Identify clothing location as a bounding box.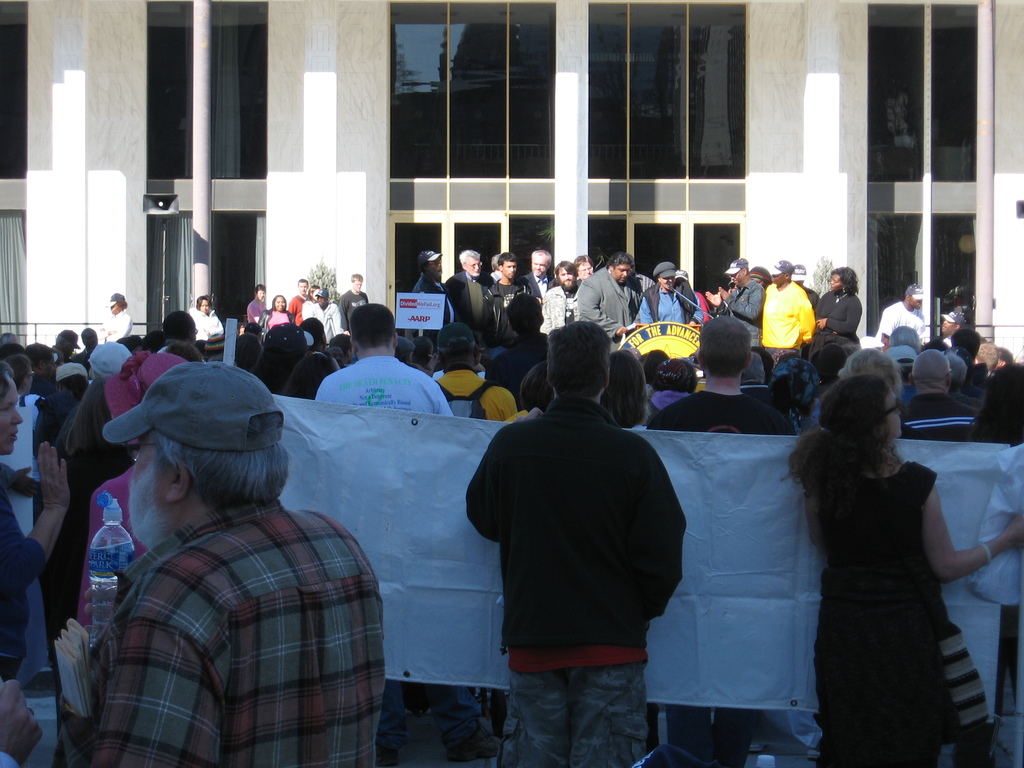
[x1=296, y1=303, x2=343, y2=348].
